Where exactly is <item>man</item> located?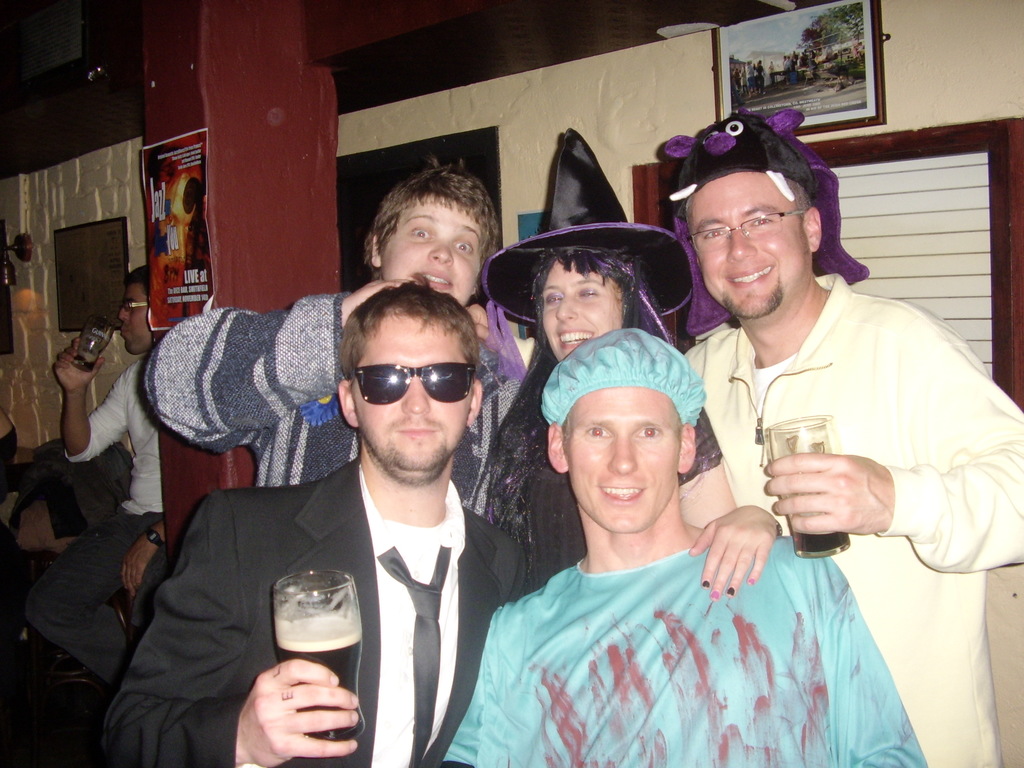
Its bounding box is detection(463, 111, 1023, 767).
